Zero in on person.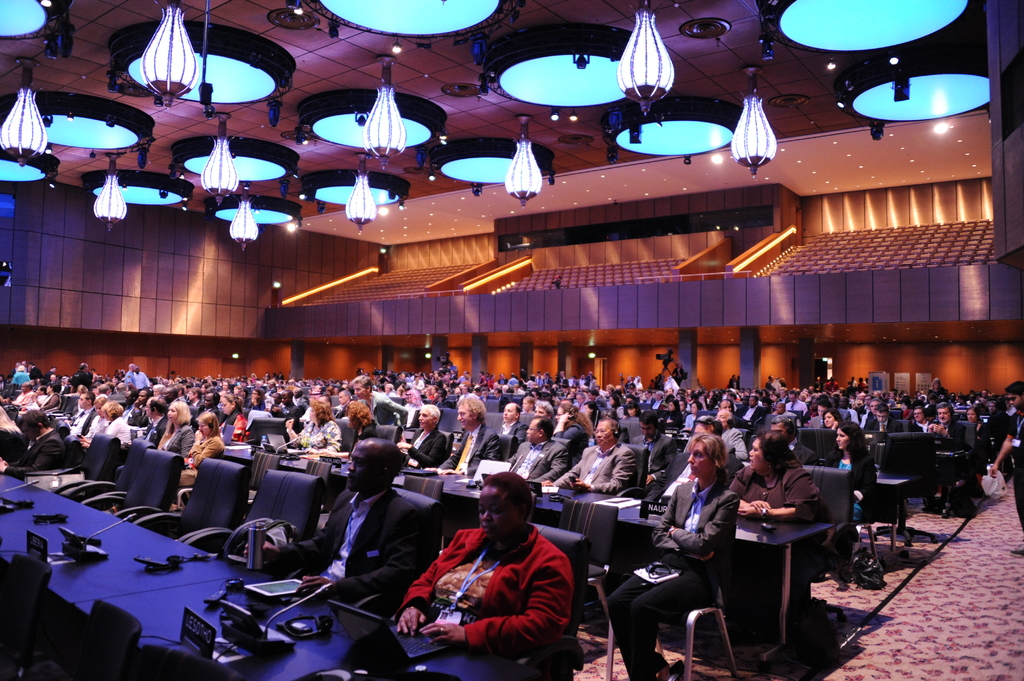
Zeroed in: Rect(737, 396, 767, 424).
